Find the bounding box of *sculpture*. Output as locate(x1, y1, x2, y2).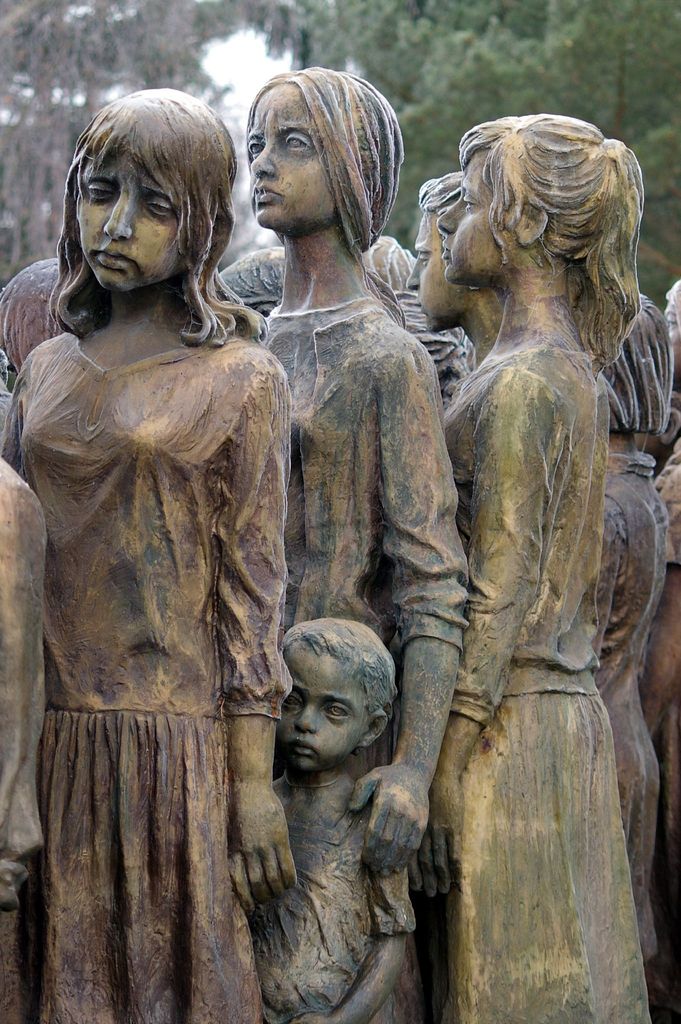
locate(253, 619, 413, 1023).
